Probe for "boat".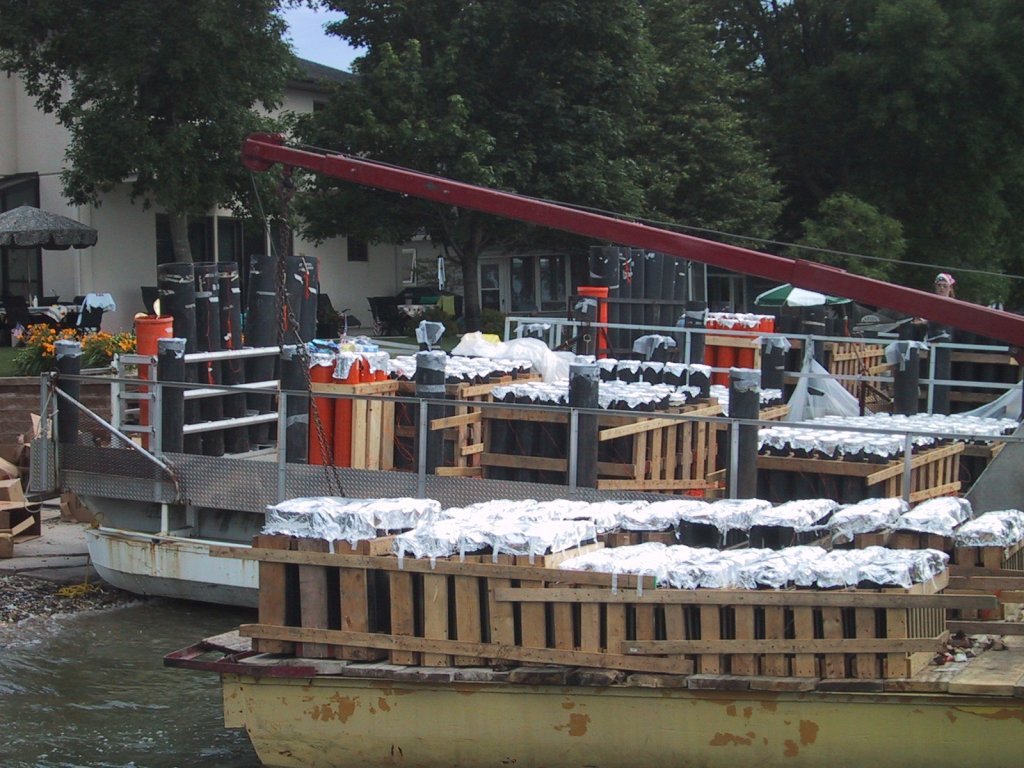
Probe result: left=26, top=137, right=1023, bottom=615.
